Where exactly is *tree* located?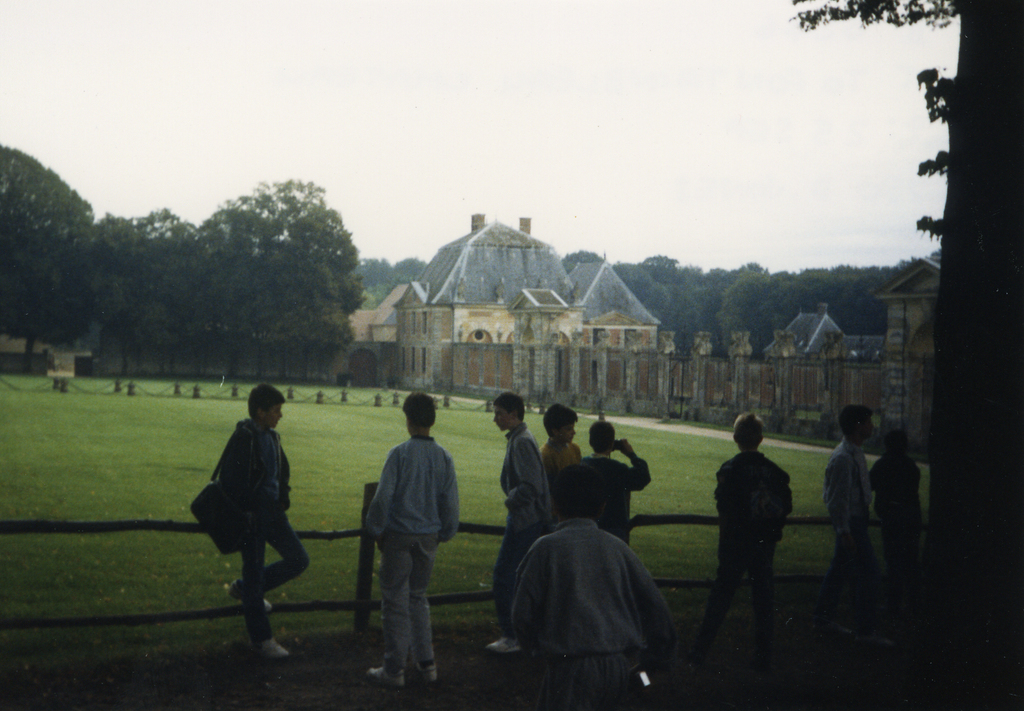
Its bounding box is box(721, 272, 776, 353).
